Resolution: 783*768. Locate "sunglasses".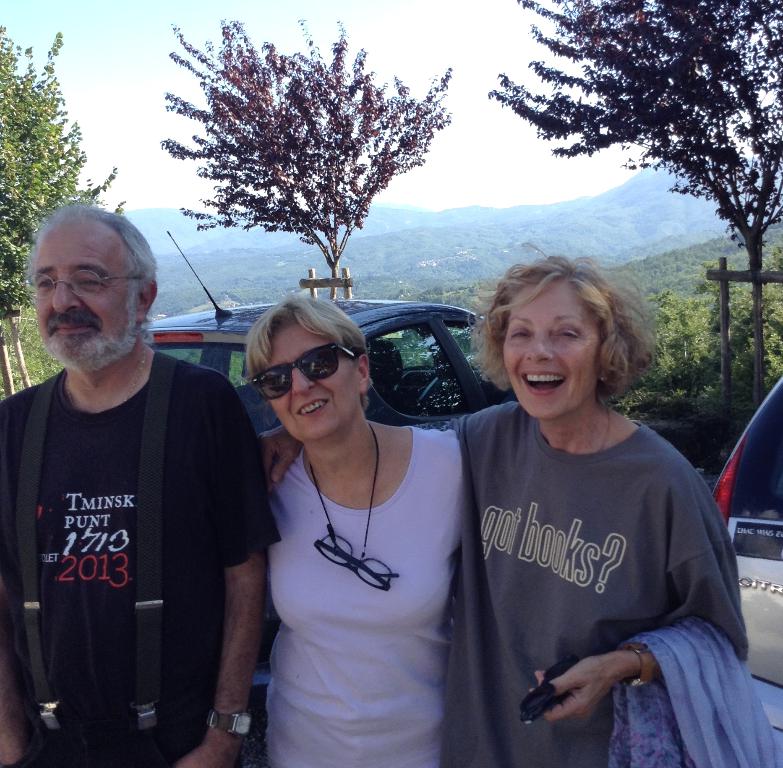
BBox(249, 347, 360, 399).
